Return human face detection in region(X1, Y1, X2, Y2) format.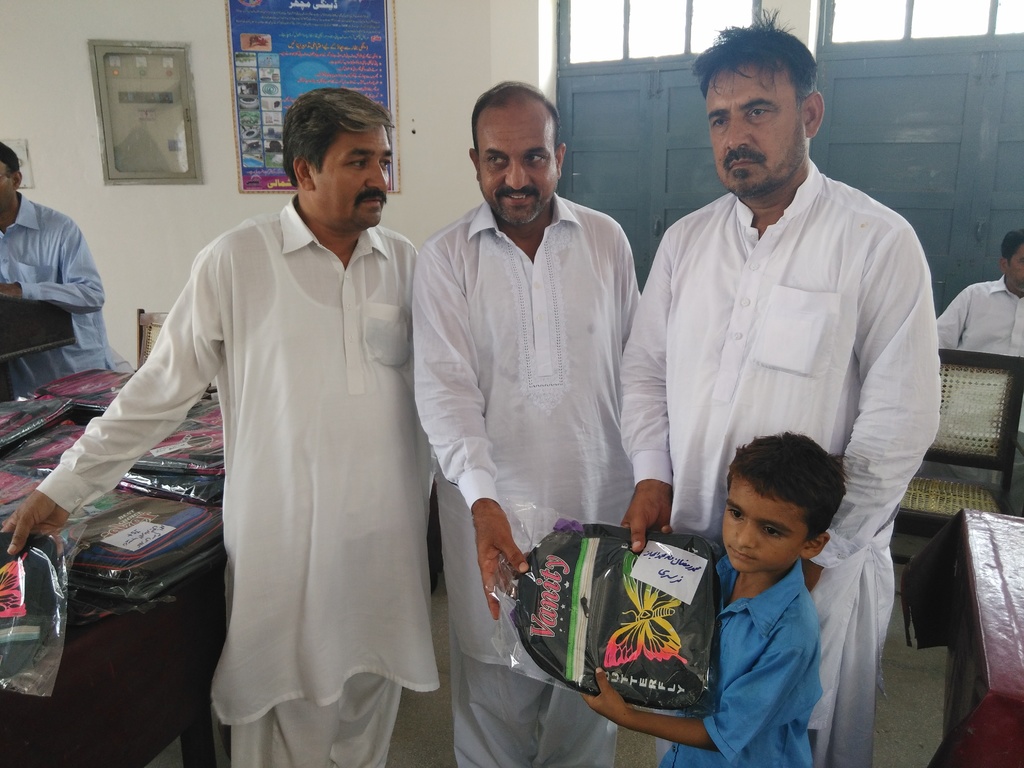
region(480, 116, 557, 227).
